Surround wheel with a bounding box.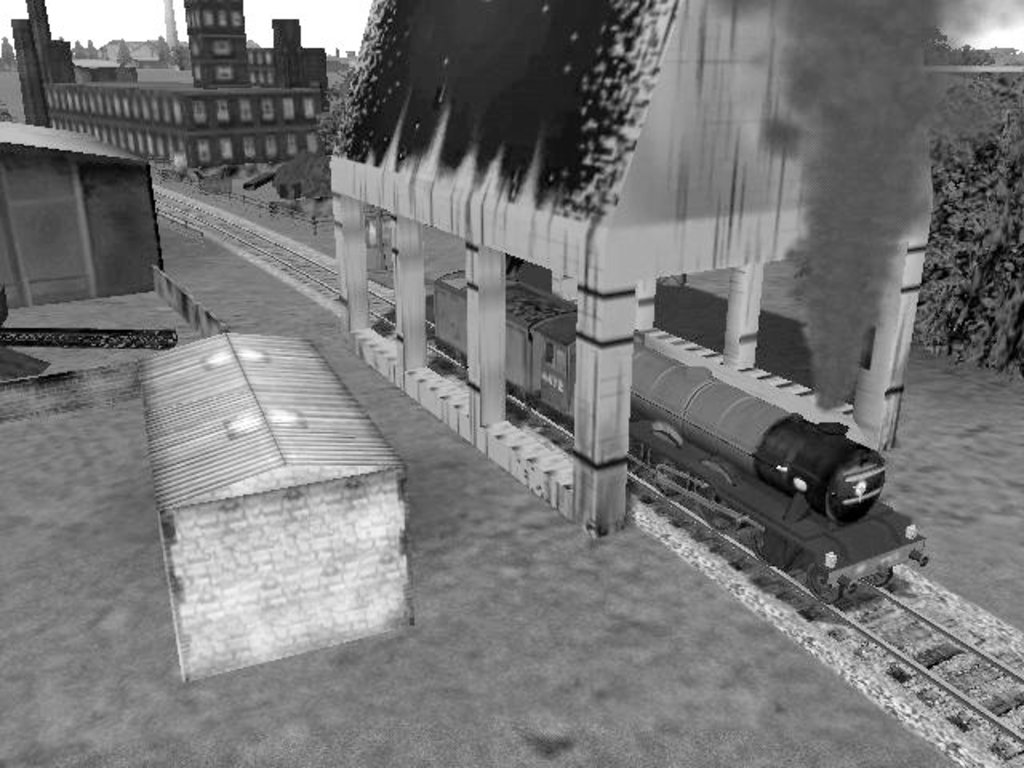
<bbox>805, 562, 848, 608</bbox>.
